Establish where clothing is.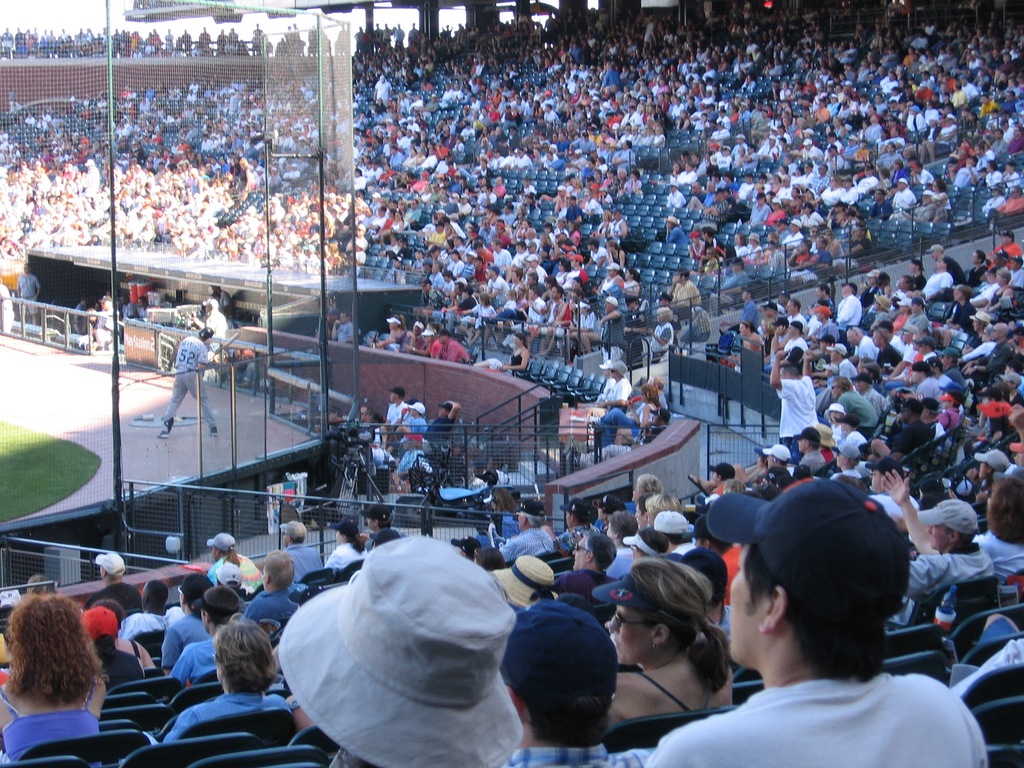
Established at [650, 321, 678, 360].
